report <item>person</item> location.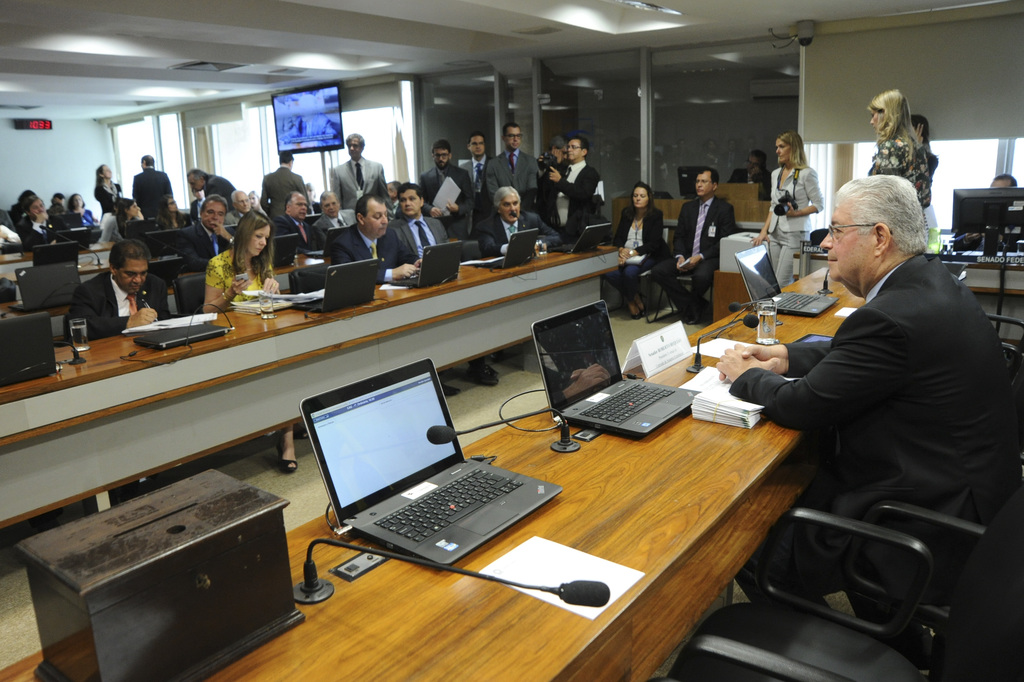
Report: l=662, t=175, r=732, b=315.
